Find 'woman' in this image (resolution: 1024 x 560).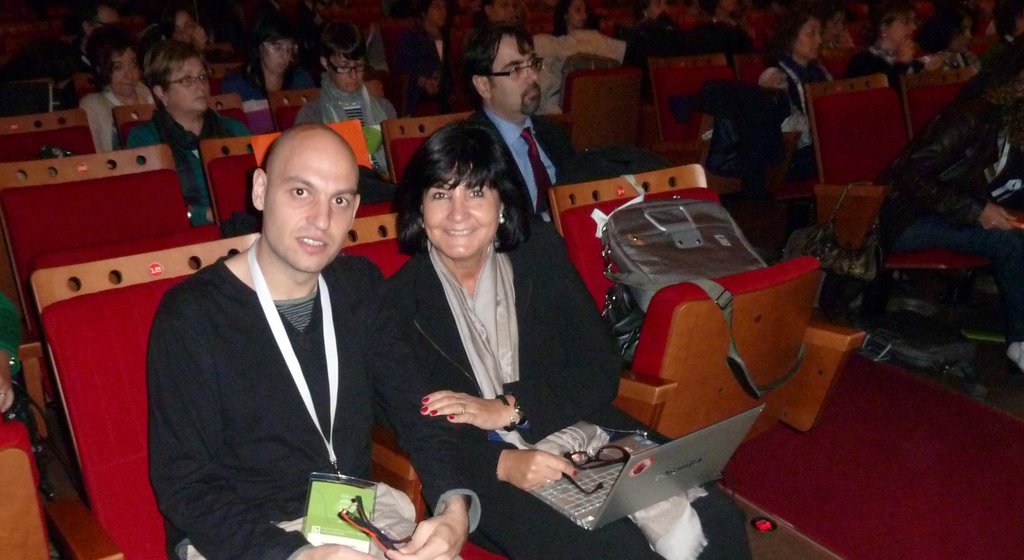
detection(162, 0, 211, 54).
